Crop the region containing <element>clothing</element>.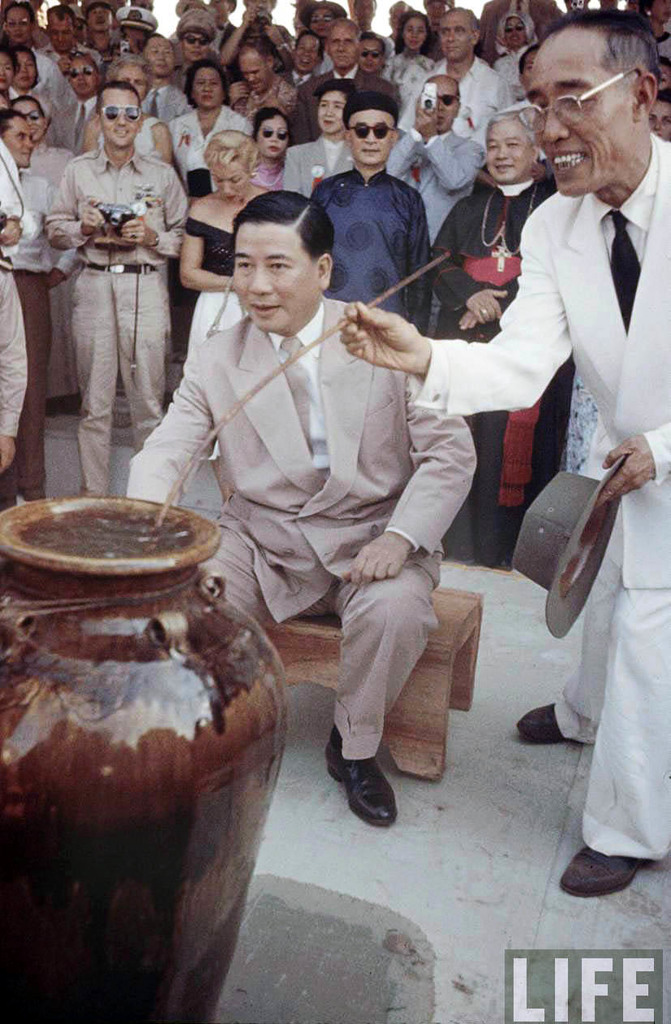
Crop region: {"x1": 0, "y1": 136, "x2": 30, "y2": 434}.
